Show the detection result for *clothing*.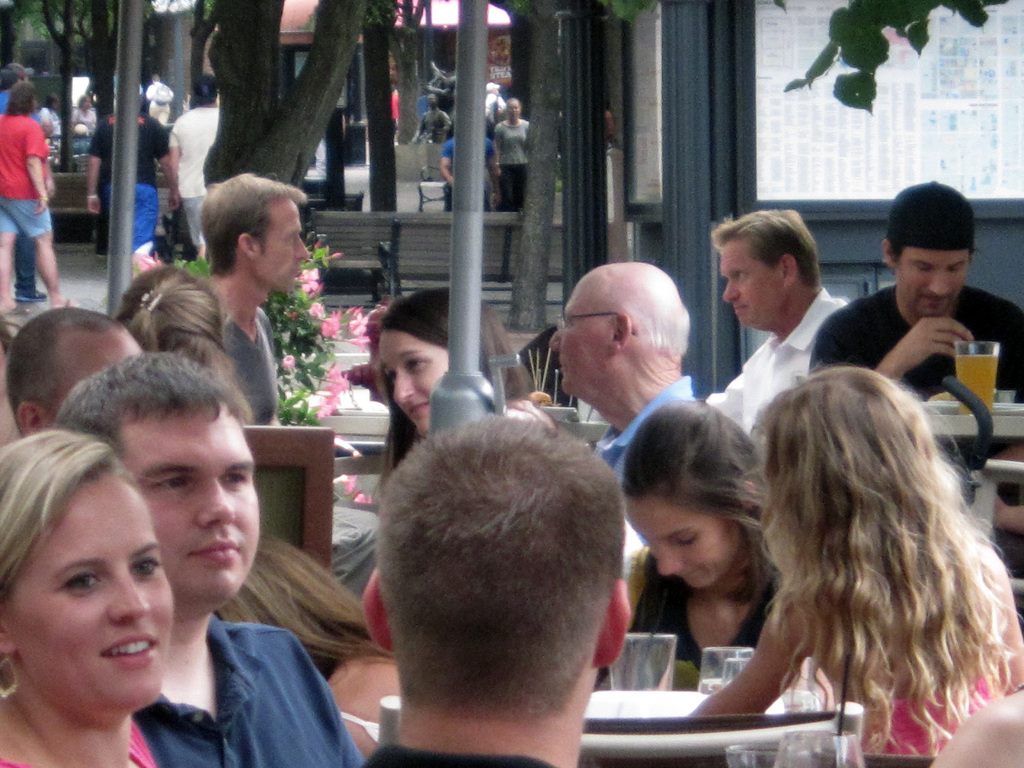
[left=232, top=307, right=298, bottom=437].
